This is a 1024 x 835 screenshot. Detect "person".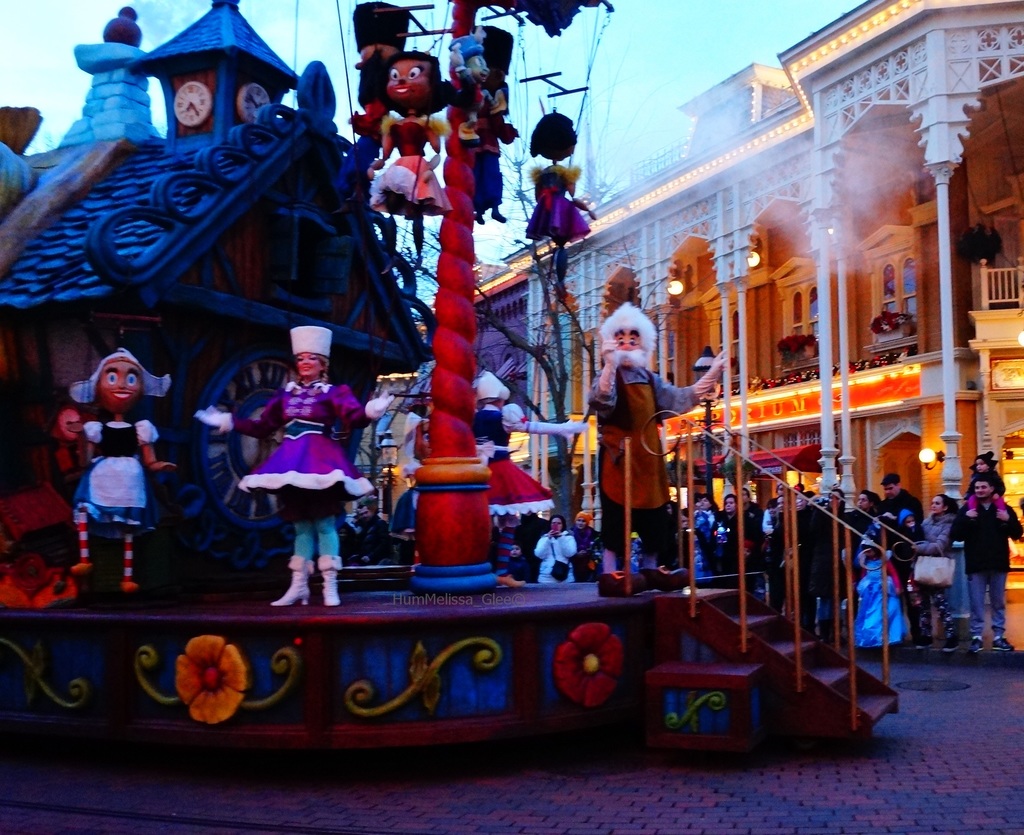
Rect(673, 492, 726, 573).
